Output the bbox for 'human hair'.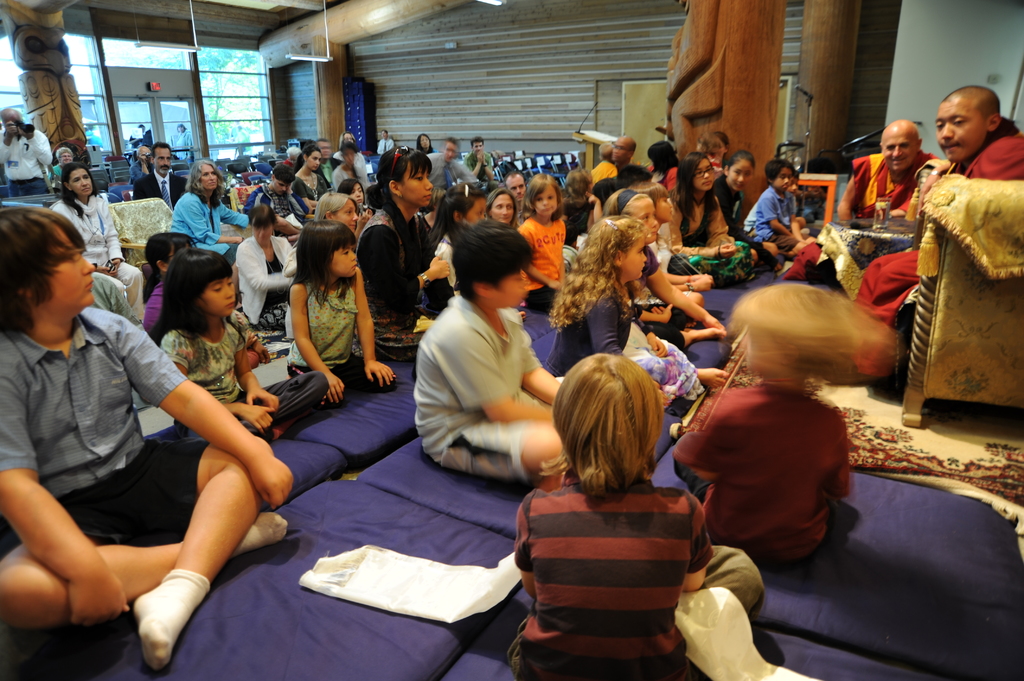
bbox=[0, 202, 91, 335].
